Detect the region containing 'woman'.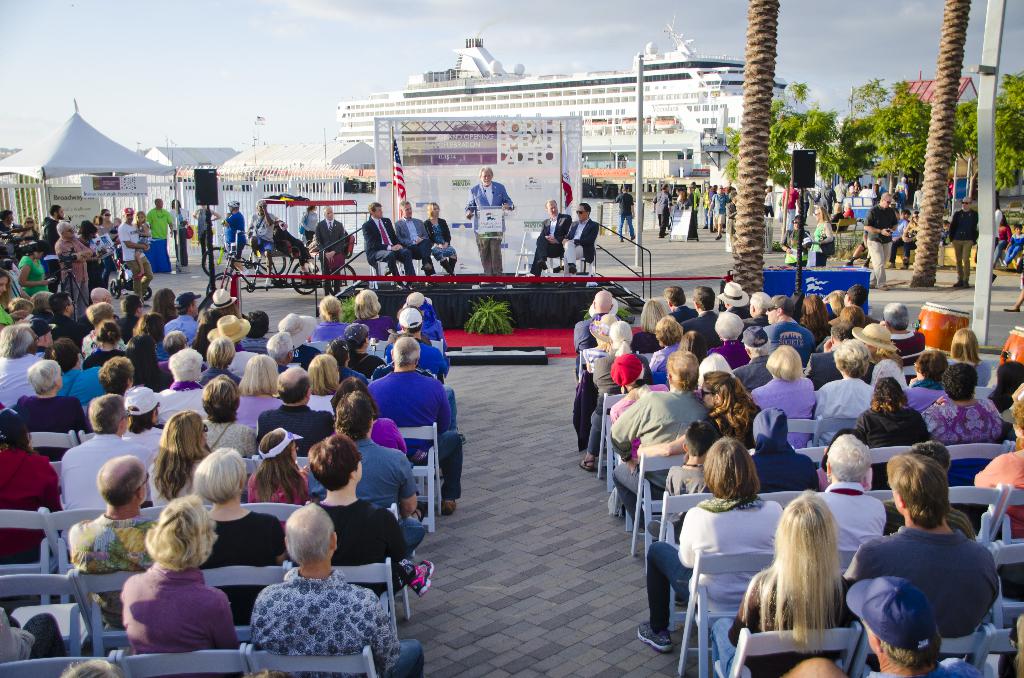
region(705, 312, 754, 367).
